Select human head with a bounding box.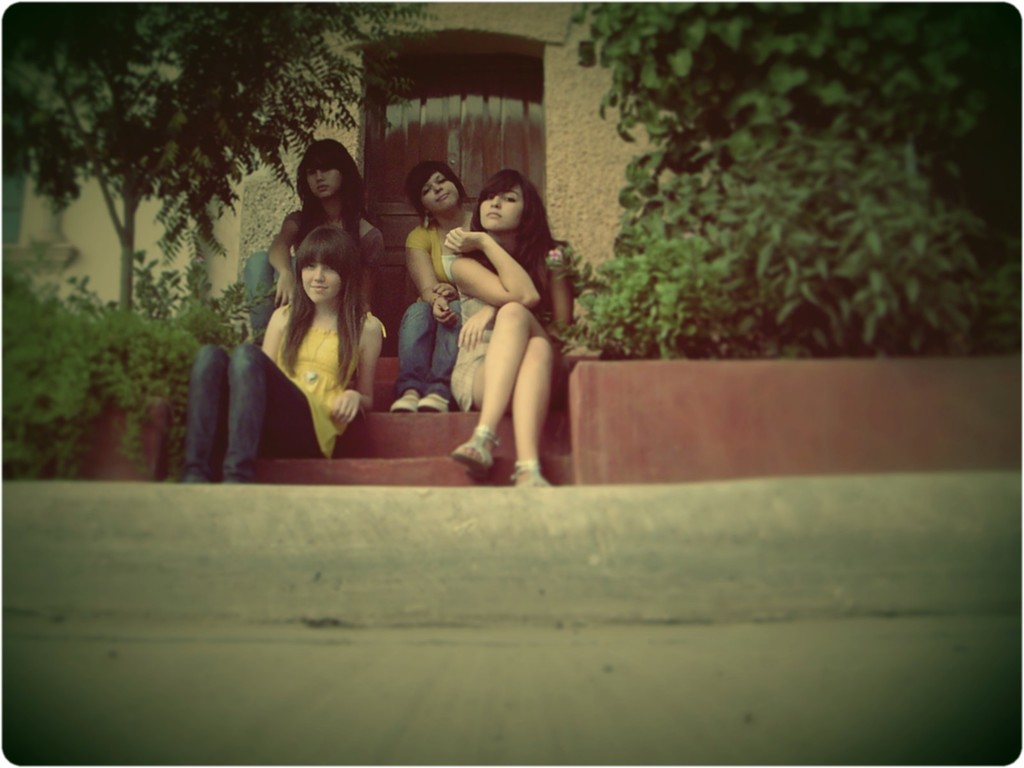
l=294, t=224, r=360, b=307.
